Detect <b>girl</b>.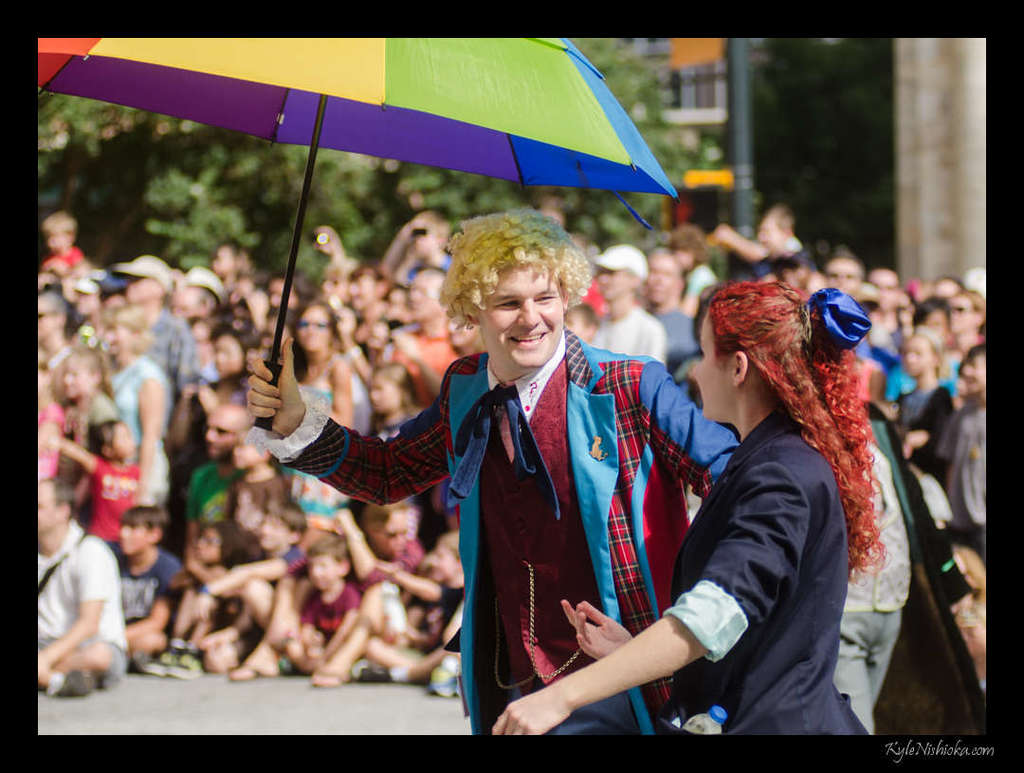
Detected at rect(140, 520, 253, 672).
